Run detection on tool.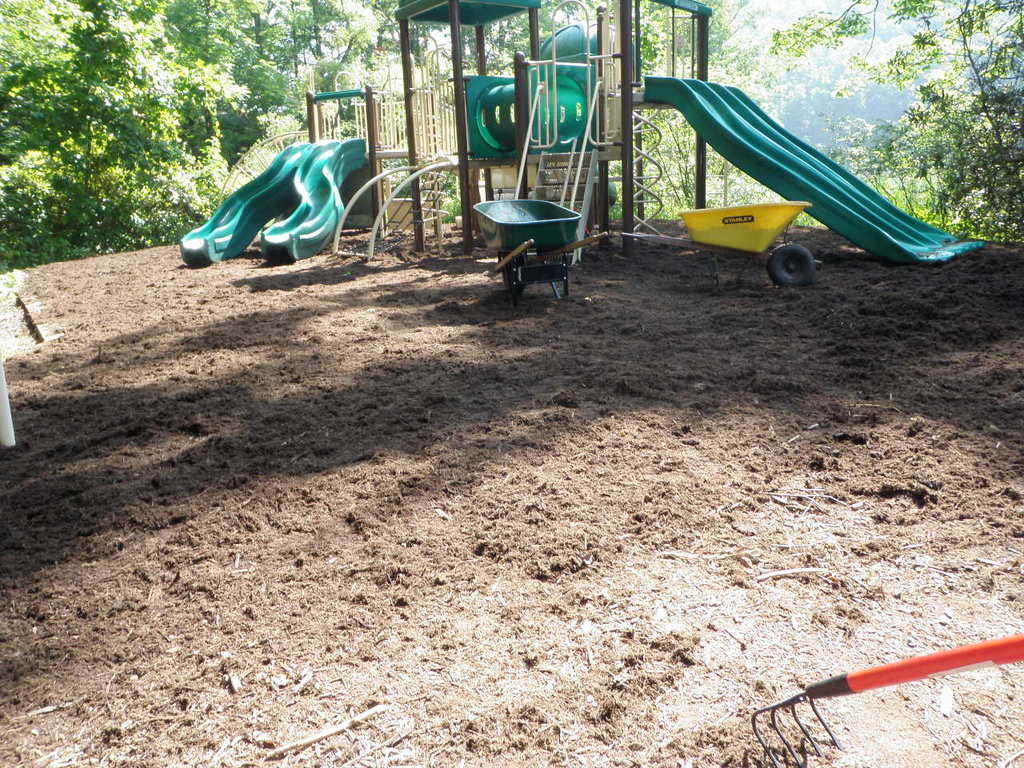
Result: (left=784, top=617, right=1023, bottom=744).
